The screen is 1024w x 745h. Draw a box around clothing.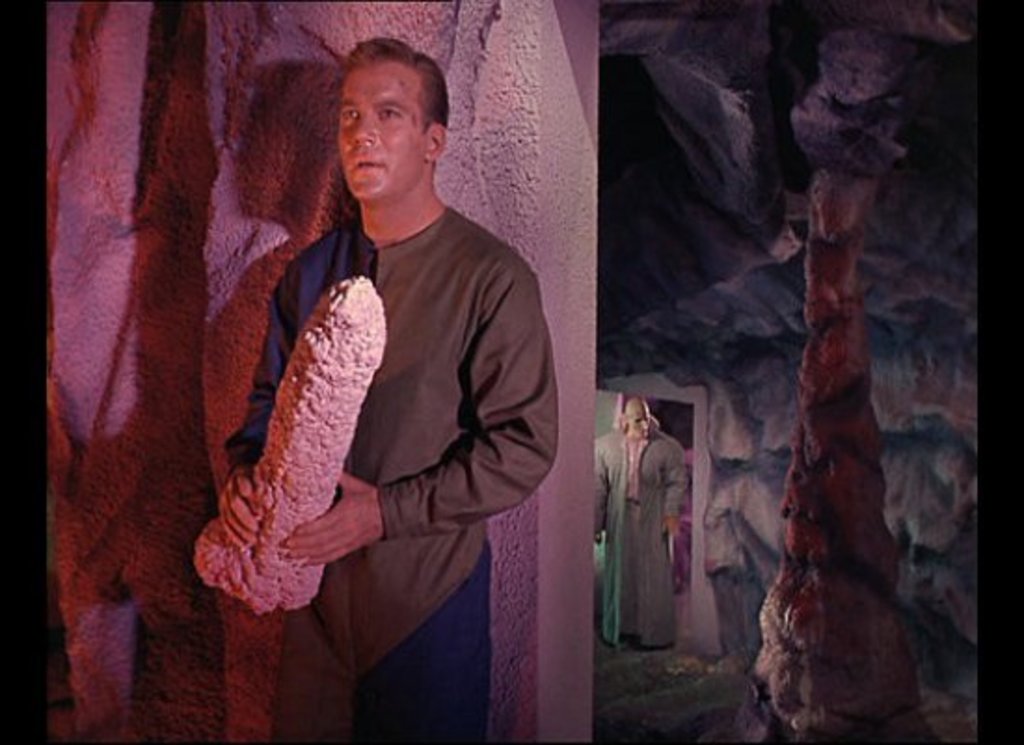
{"left": 199, "top": 130, "right": 553, "bottom": 693}.
